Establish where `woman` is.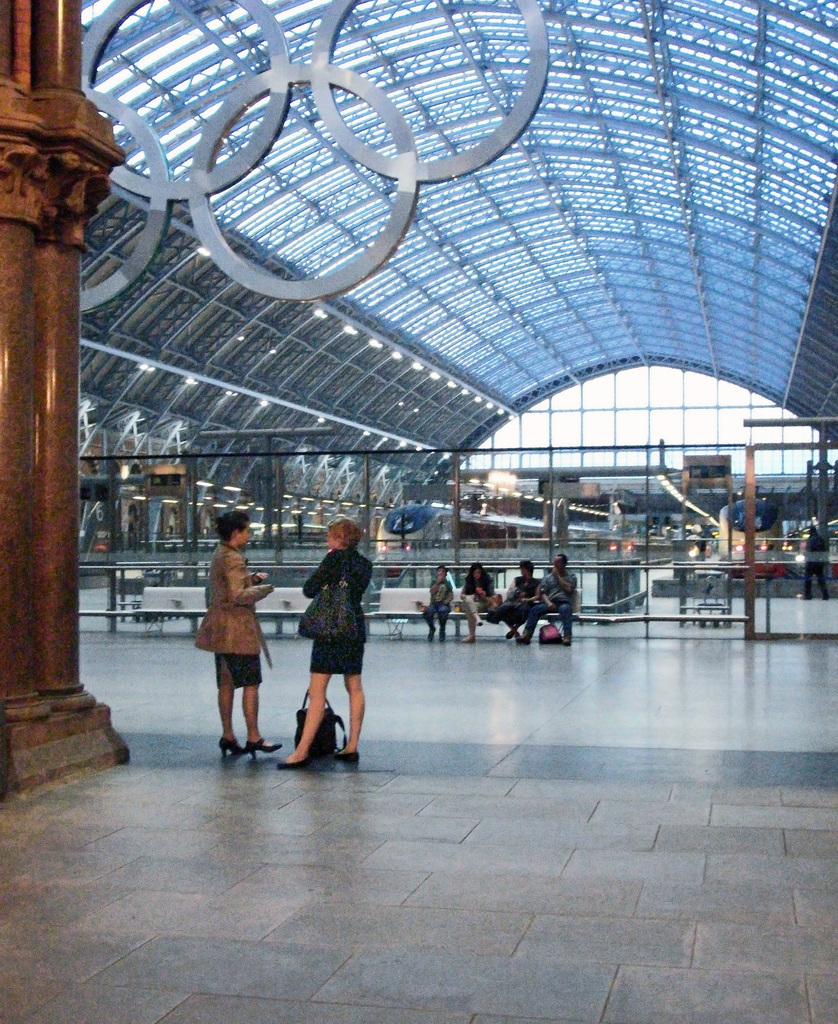
Established at bbox=[499, 564, 537, 646].
